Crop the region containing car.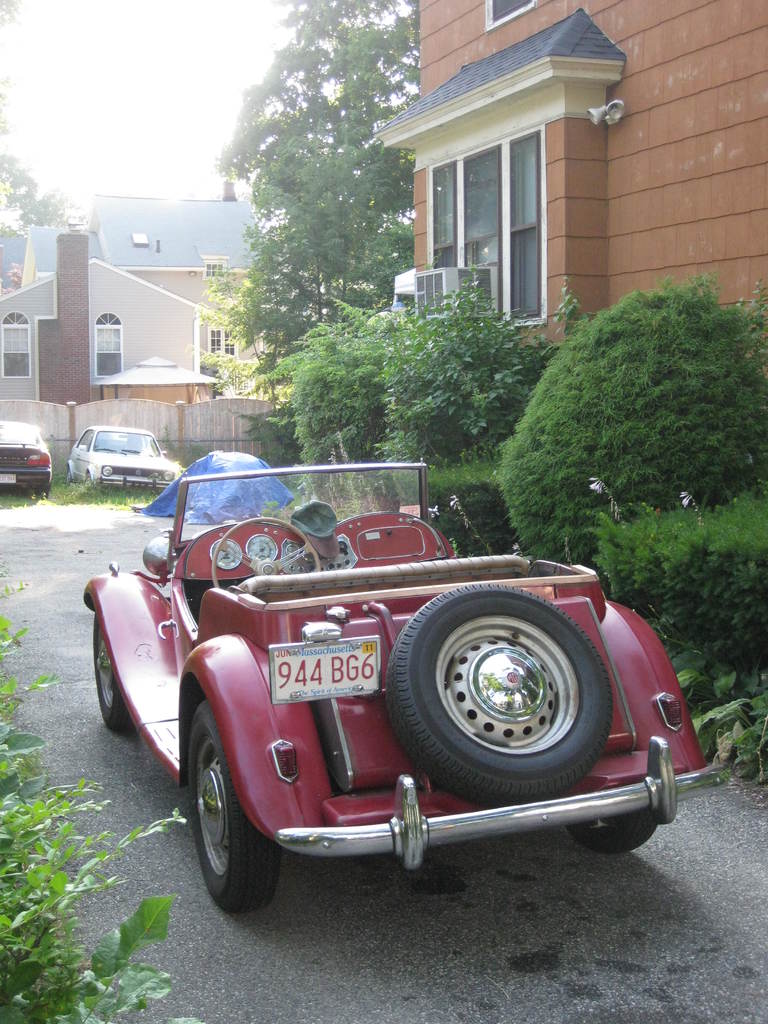
Crop region: region(83, 448, 709, 913).
